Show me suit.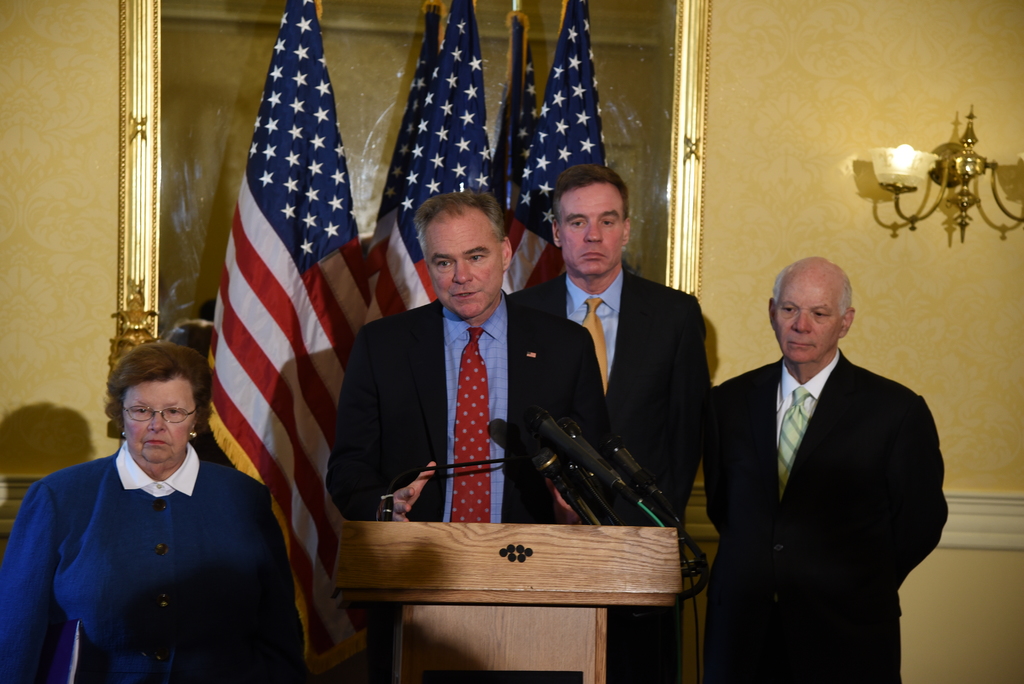
suit is here: locate(696, 235, 944, 682).
